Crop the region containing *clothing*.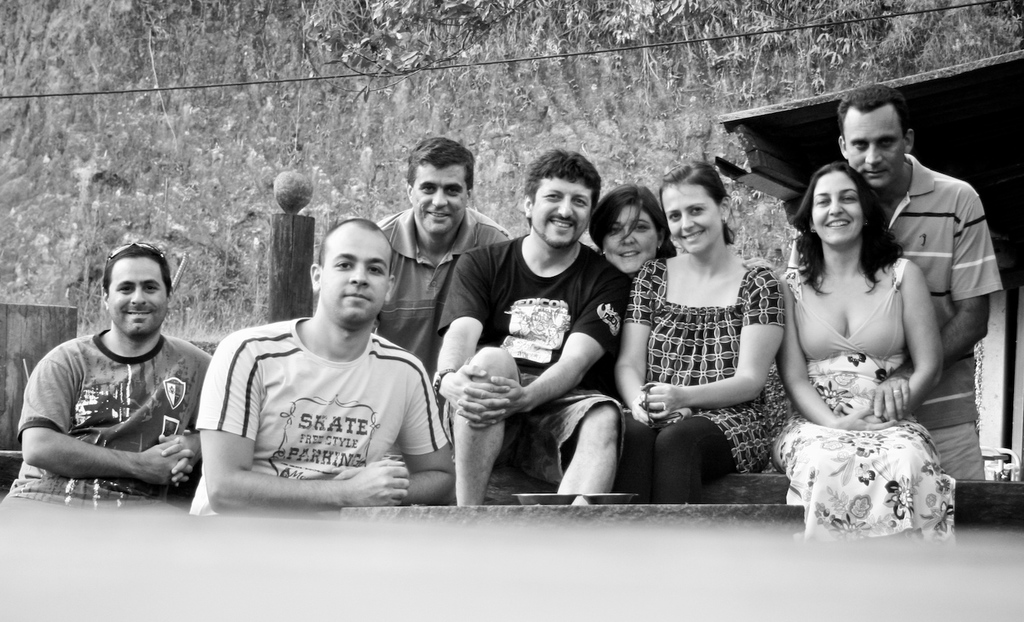
Crop region: bbox(435, 237, 630, 487).
